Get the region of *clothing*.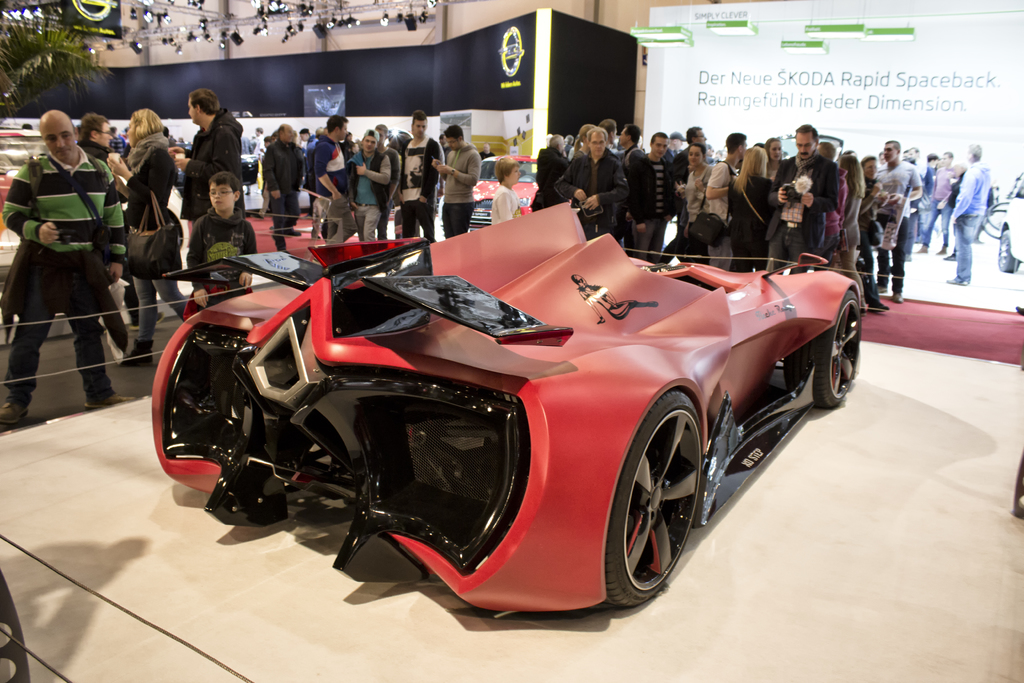
x1=772 y1=144 x2=844 y2=258.
